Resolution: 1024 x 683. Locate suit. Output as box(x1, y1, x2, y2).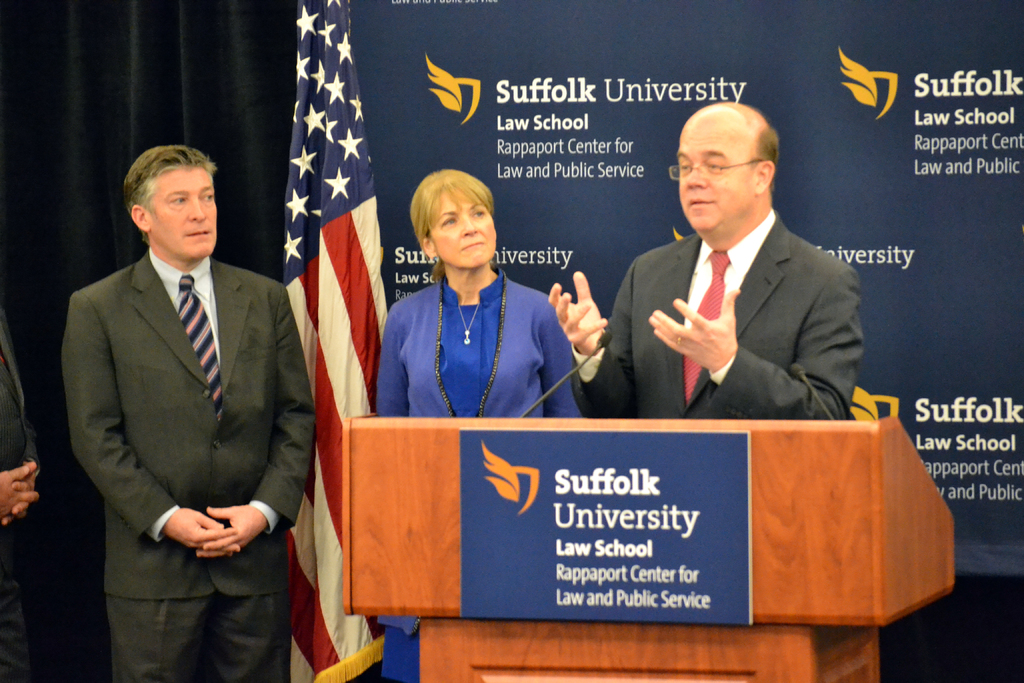
box(62, 120, 316, 682).
